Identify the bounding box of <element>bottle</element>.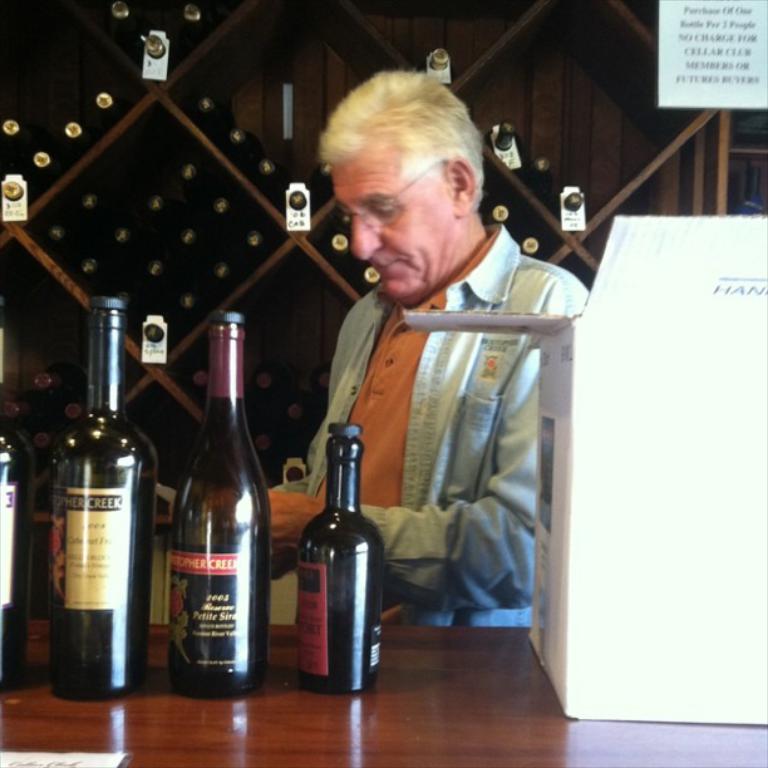
(156,311,272,713).
